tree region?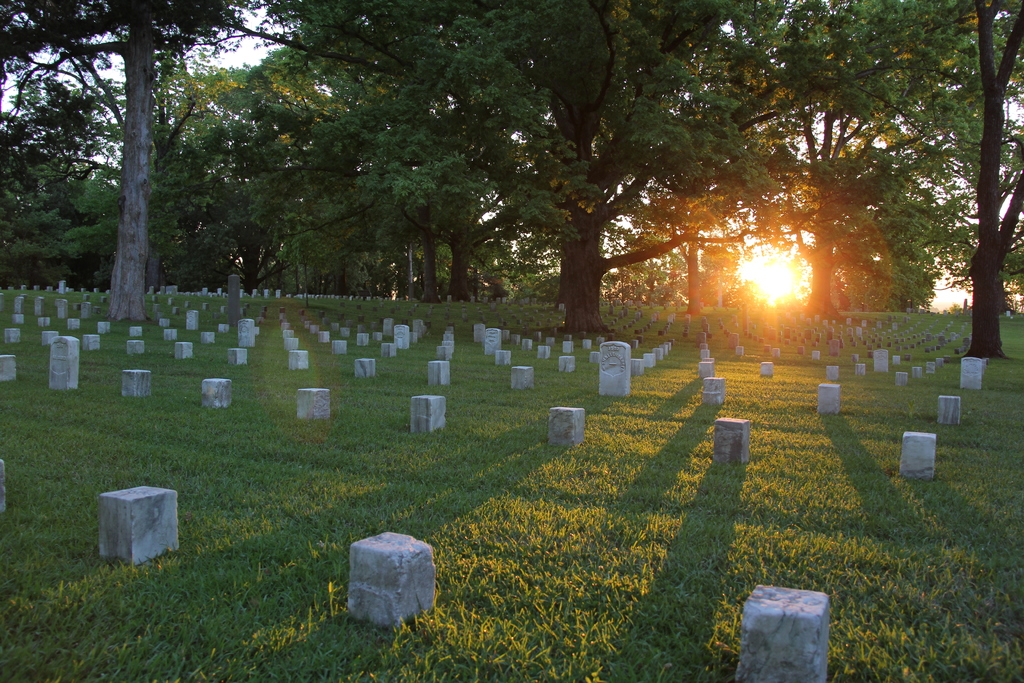
(x1=36, y1=165, x2=117, y2=285)
